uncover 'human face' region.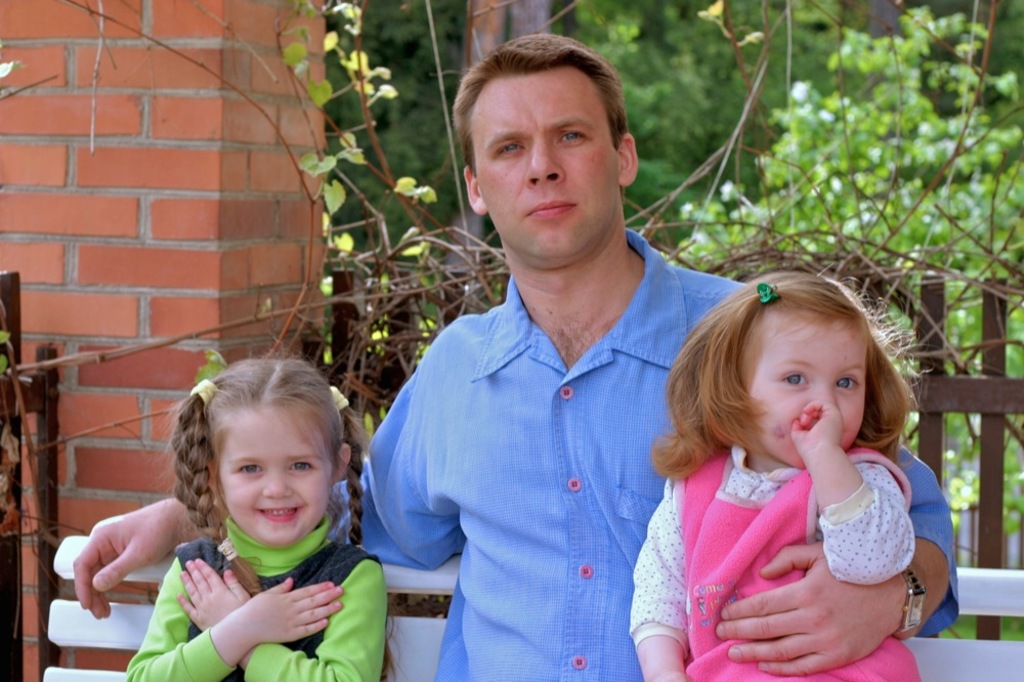
Uncovered: <region>484, 74, 617, 258</region>.
